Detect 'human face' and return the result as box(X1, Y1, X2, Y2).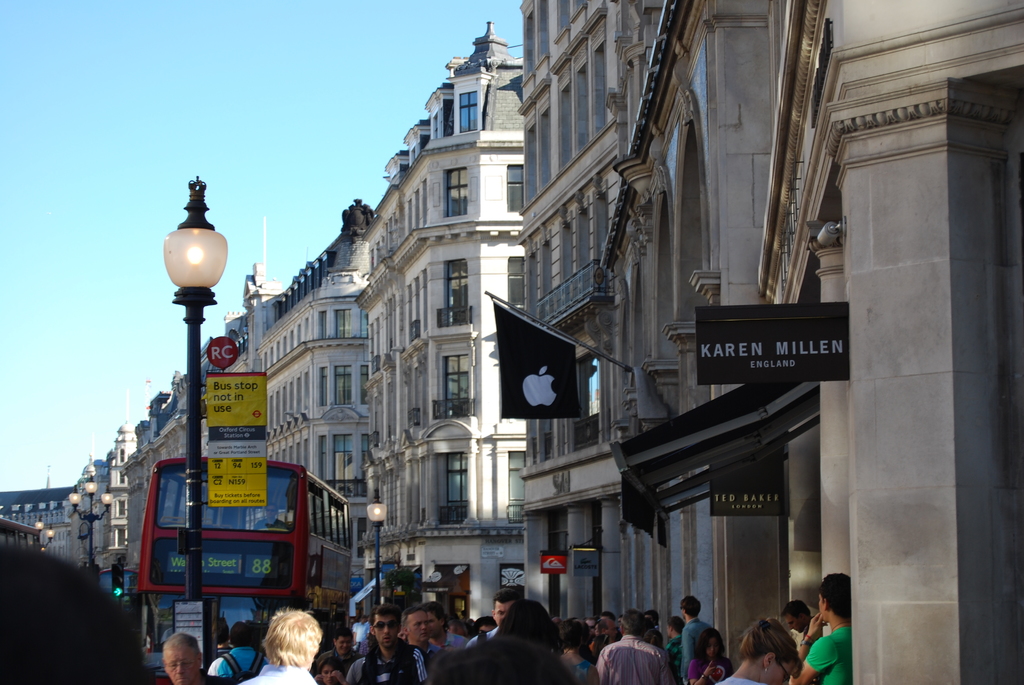
box(783, 615, 802, 633).
